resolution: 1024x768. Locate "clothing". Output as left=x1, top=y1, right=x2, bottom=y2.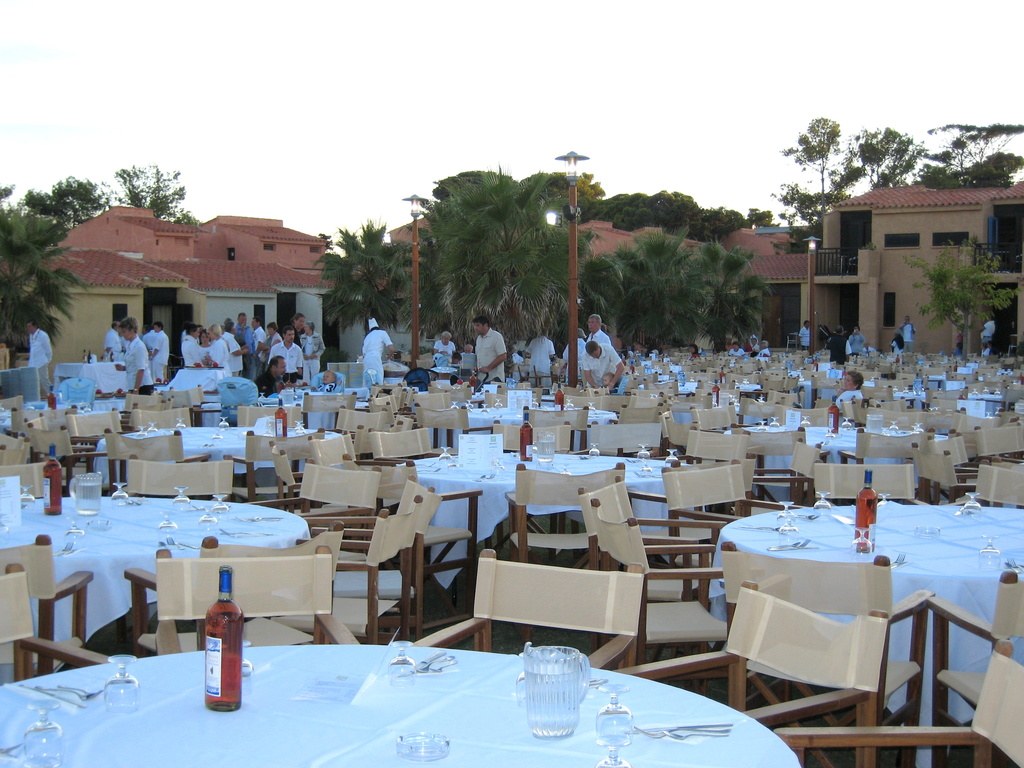
left=980, top=321, right=995, bottom=341.
